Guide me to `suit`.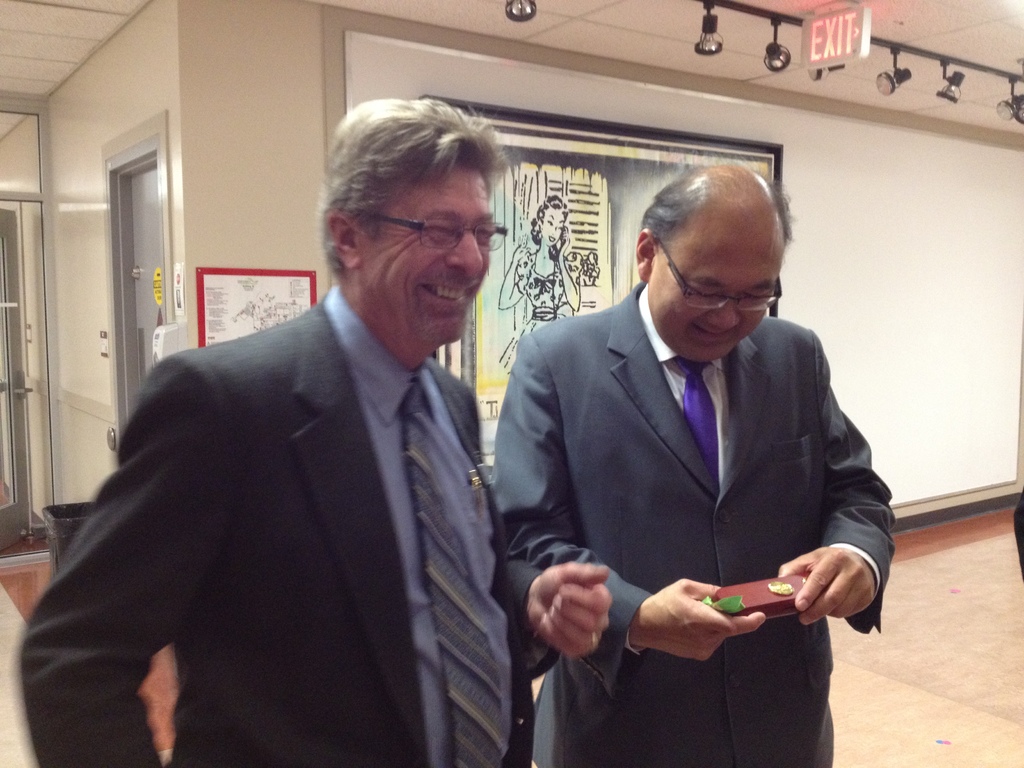
Guidance: crop(59, 209, 534, 760).
